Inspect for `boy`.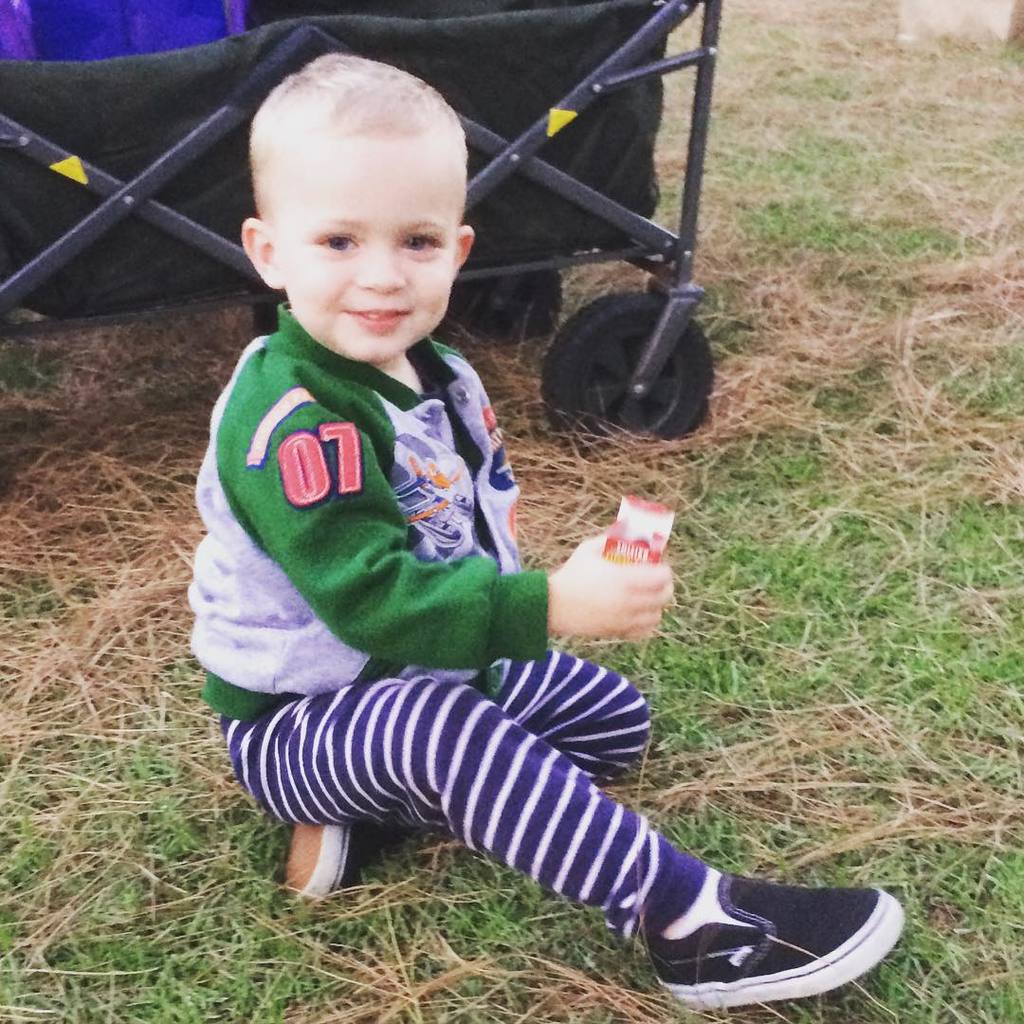
Inspection: l=190, t=52, r=905, b=1012.
